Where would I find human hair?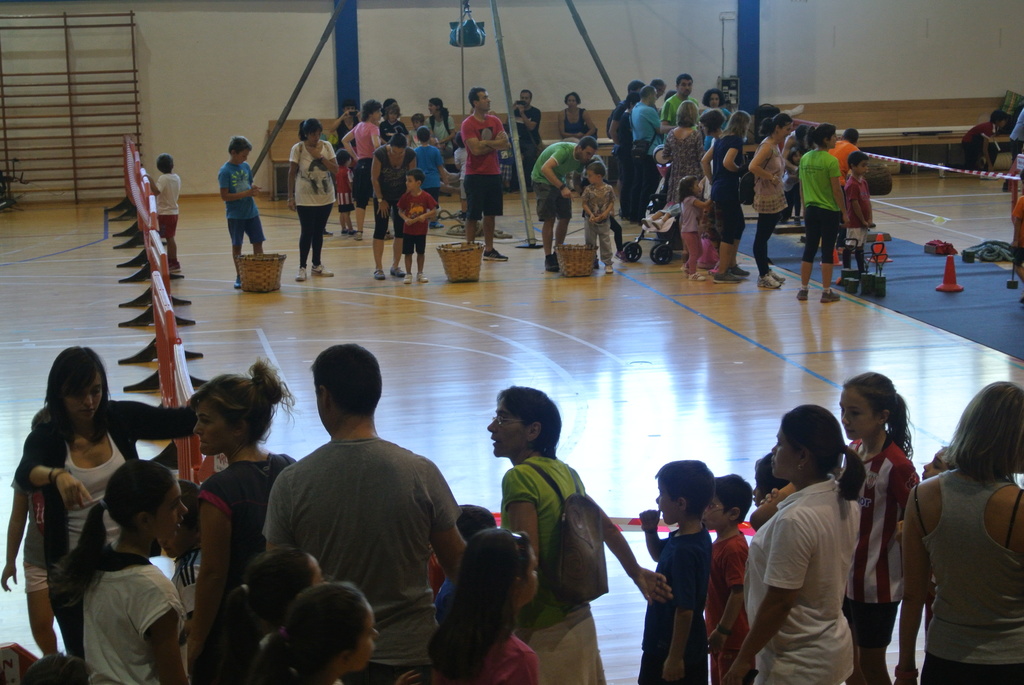
At (387,133,406,147).
